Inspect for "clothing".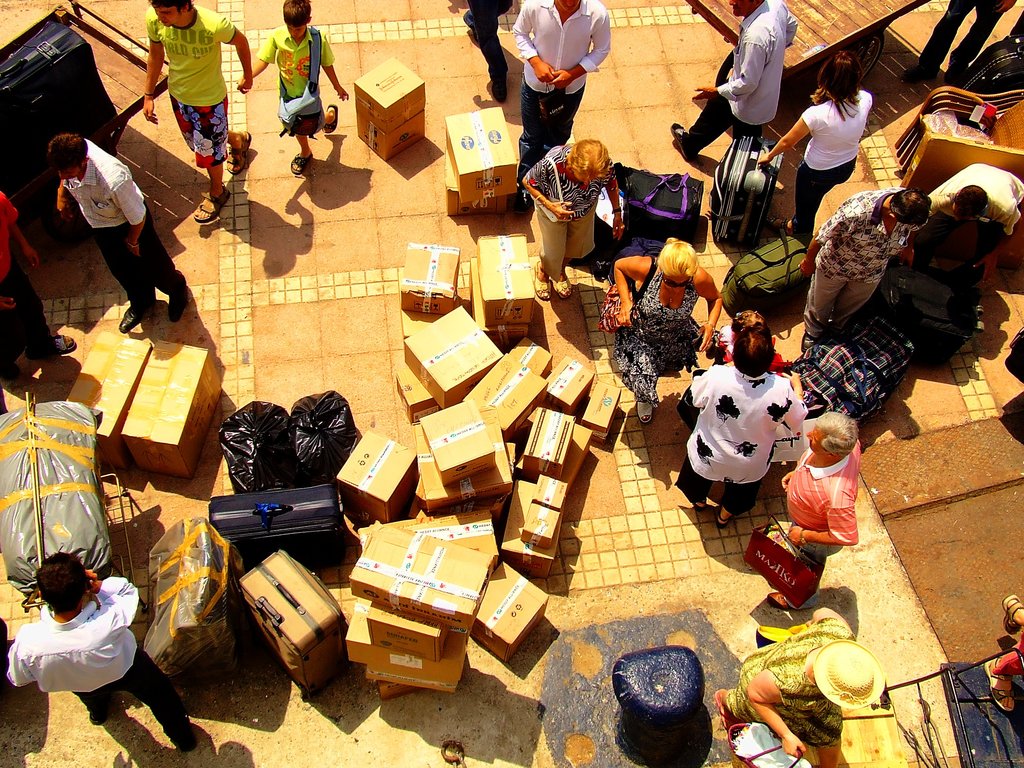
Inspection: <bbox>676, 106, 756, 173</bbox>.
